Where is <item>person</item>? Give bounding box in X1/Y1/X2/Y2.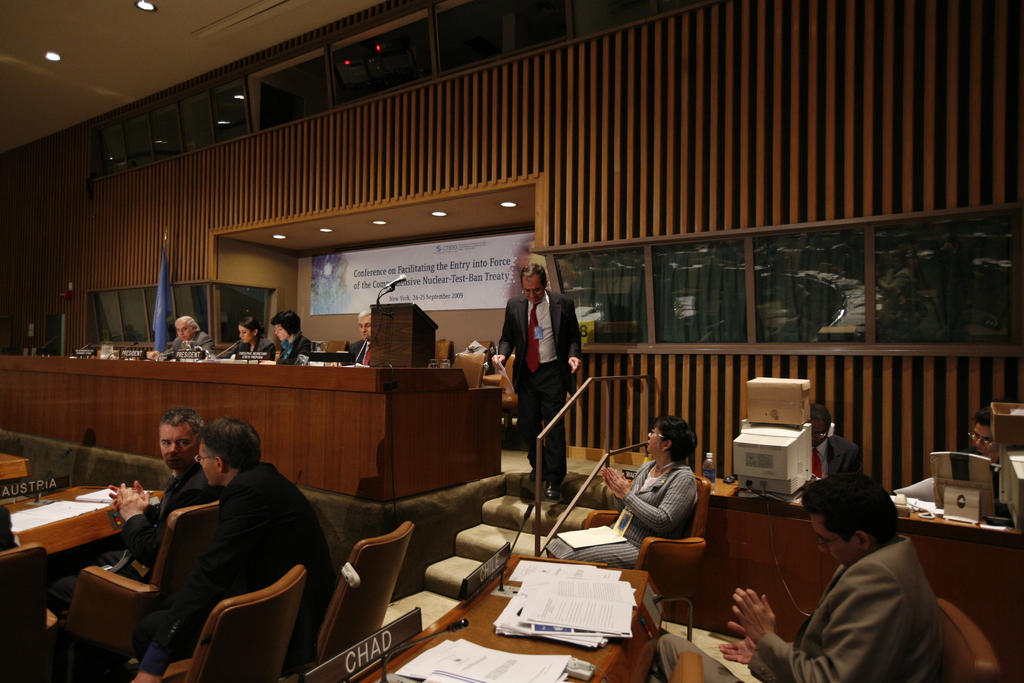
965/415/999/470.
